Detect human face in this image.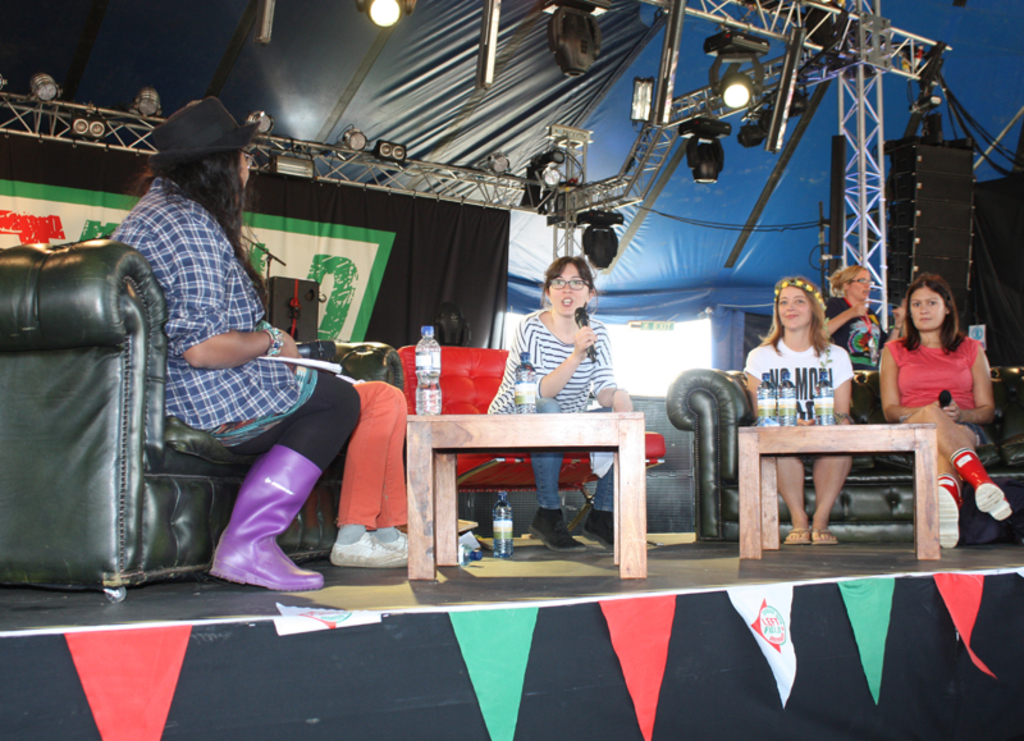
Detection: rect(847, 267, 869, 297).
